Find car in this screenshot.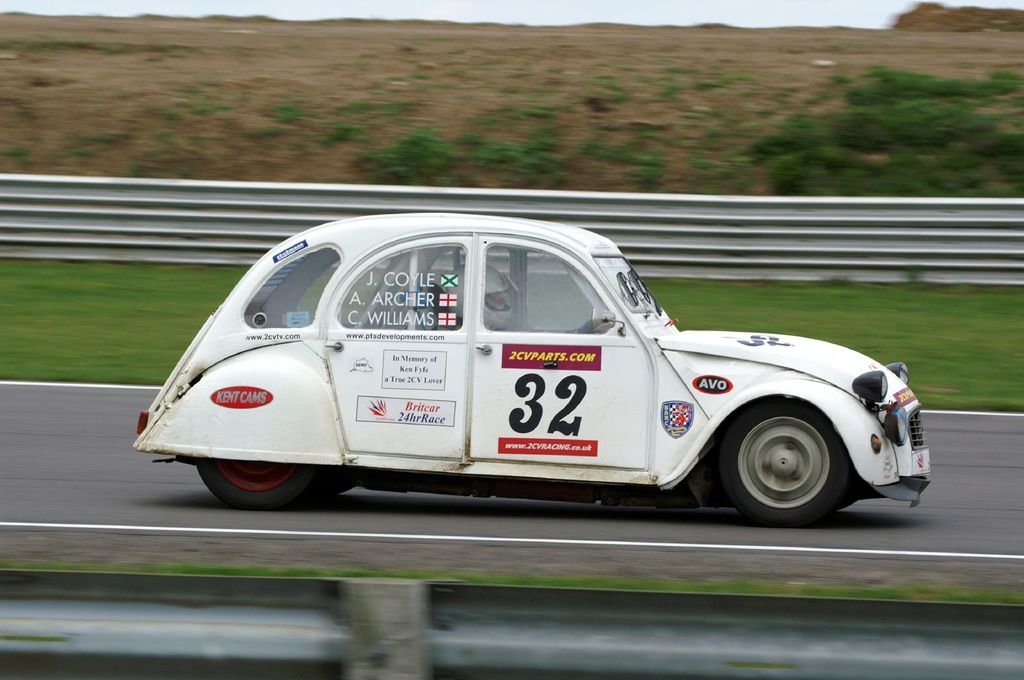
The bounding box for car is select_region(134, 216, 934, 526).
